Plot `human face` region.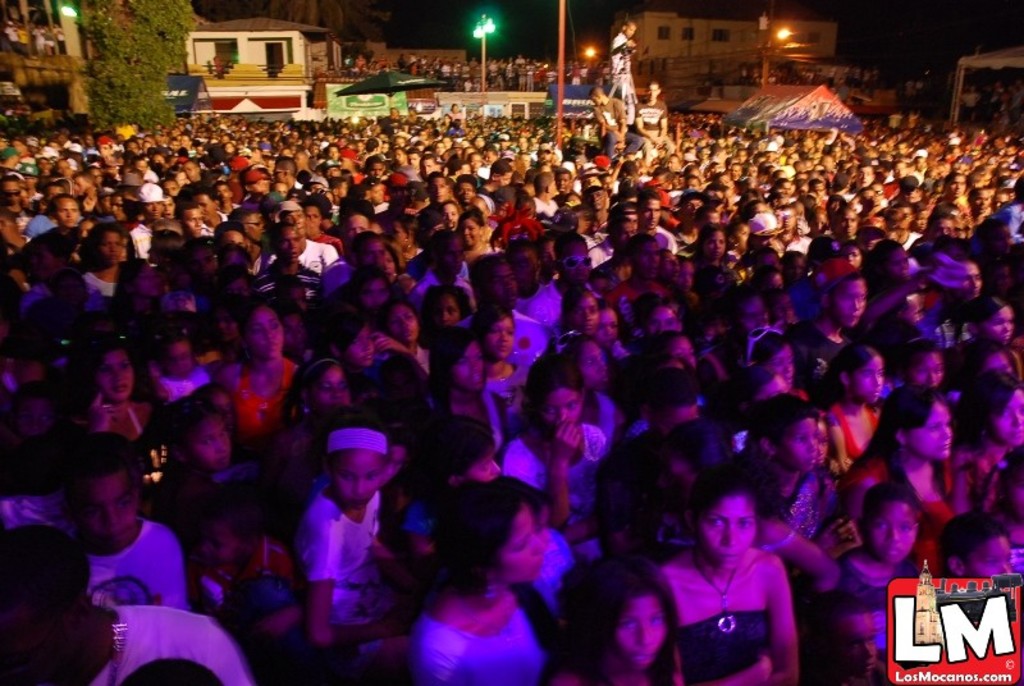
Plotted at 195,417,227,472.
